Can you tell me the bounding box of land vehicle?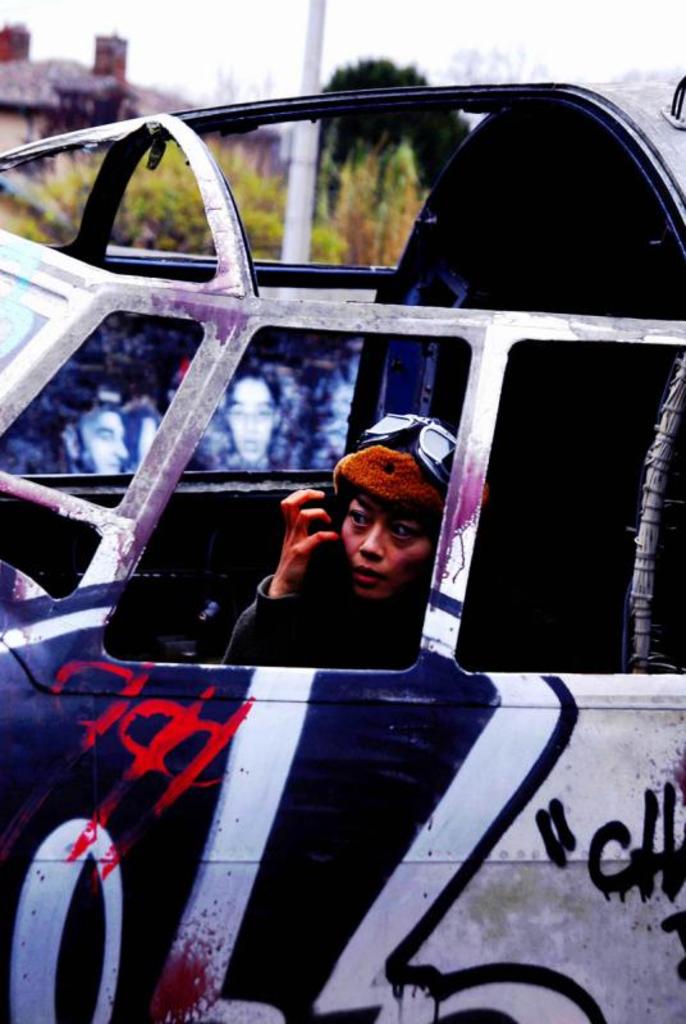
<bbox>0, 38, 651, 1007</bbox>.
